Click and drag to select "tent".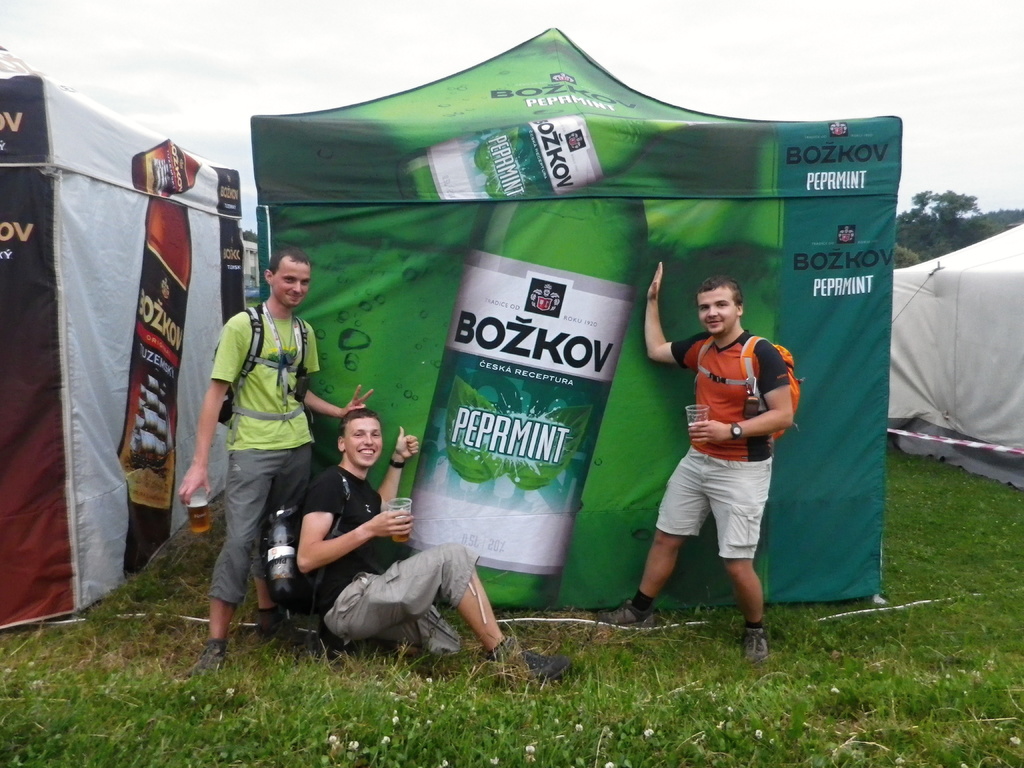
Selection: (left=0, top=33, right=240, bottom=637).
